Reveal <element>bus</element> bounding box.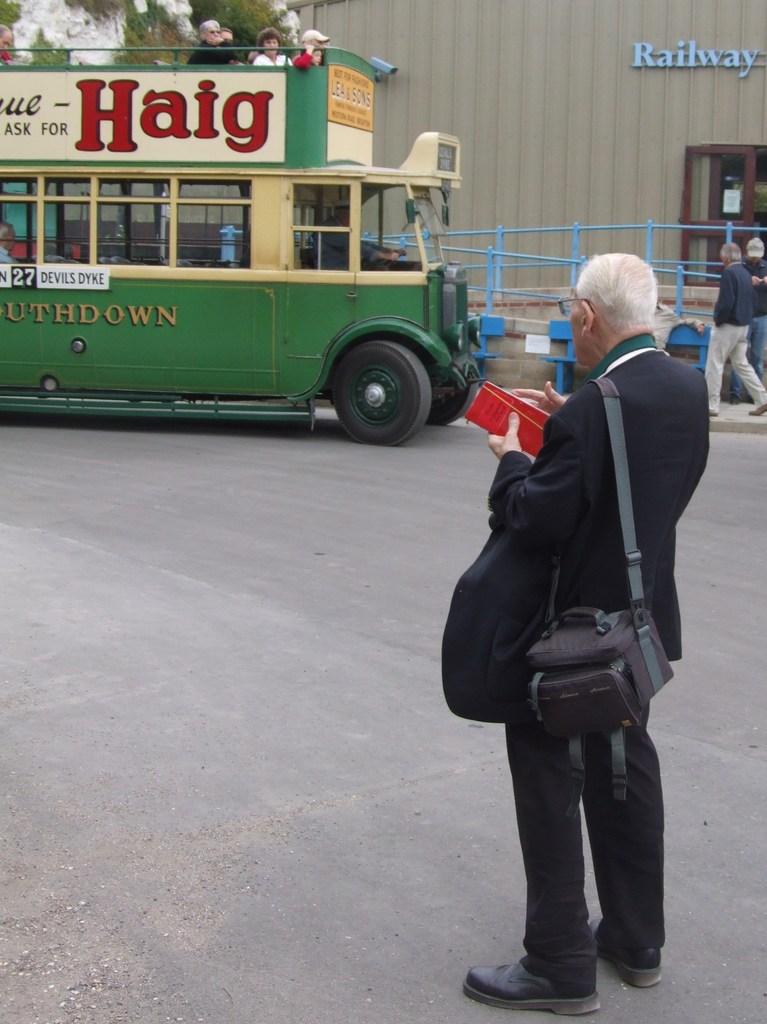
Revealed: l=0, t=45, r=487, b=447.
